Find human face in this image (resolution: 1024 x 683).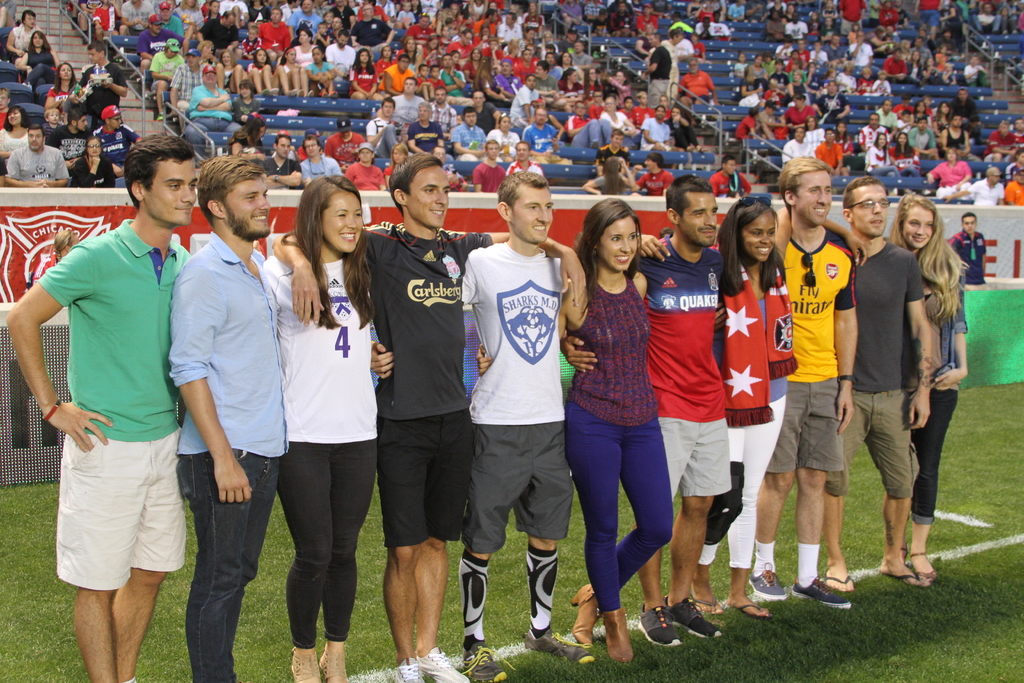
bbox(687, 58, 698, 71).
